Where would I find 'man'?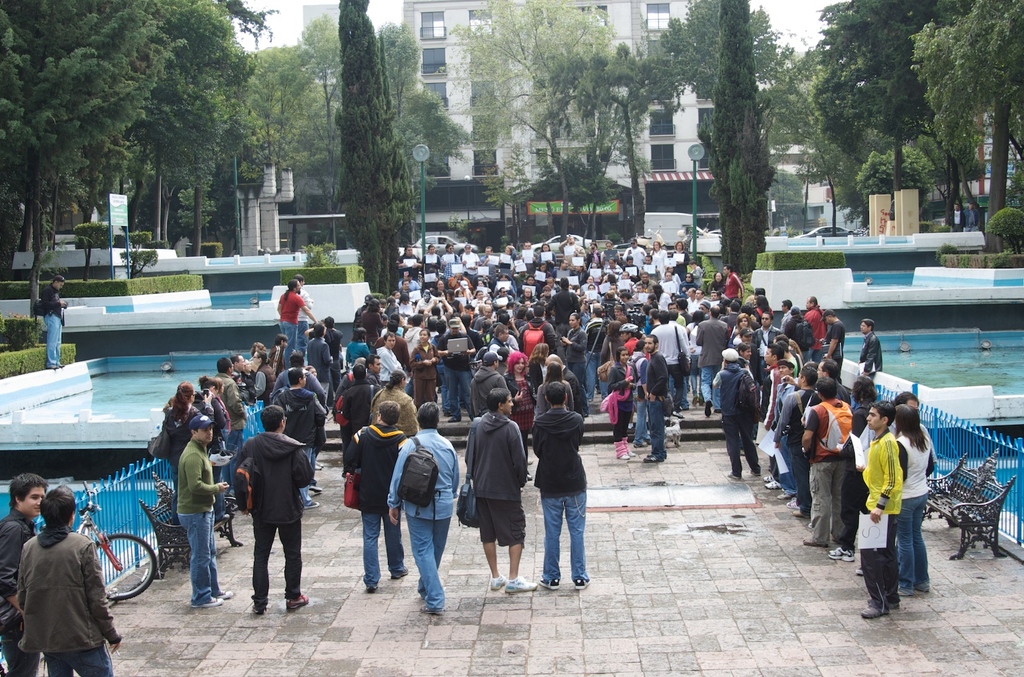
At (x1=860, y1=400, x2=906, y2=618).
